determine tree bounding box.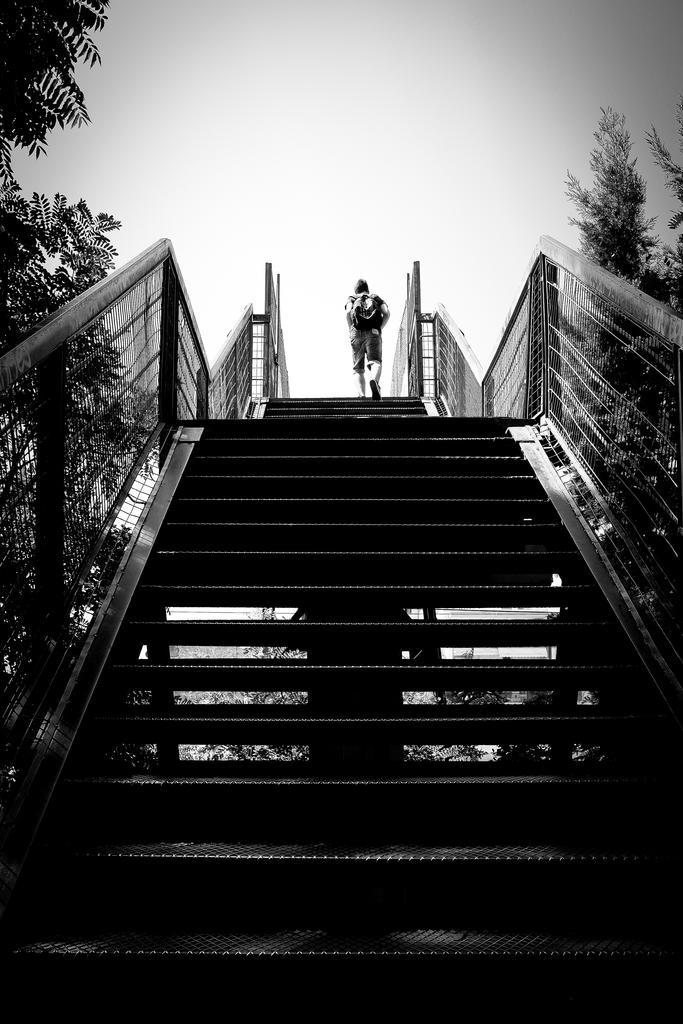
Determined: select_region(570, 101, 669, 301).
